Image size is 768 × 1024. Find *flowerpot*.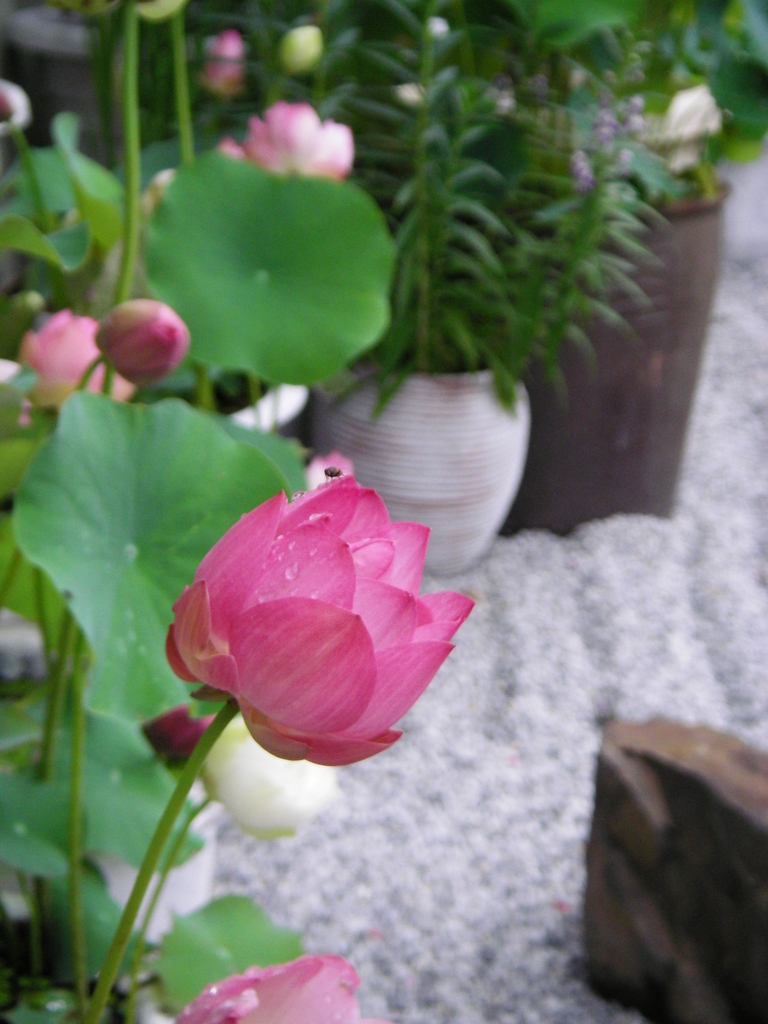
[x1=212, y1=374, x2=319, y2=445].
